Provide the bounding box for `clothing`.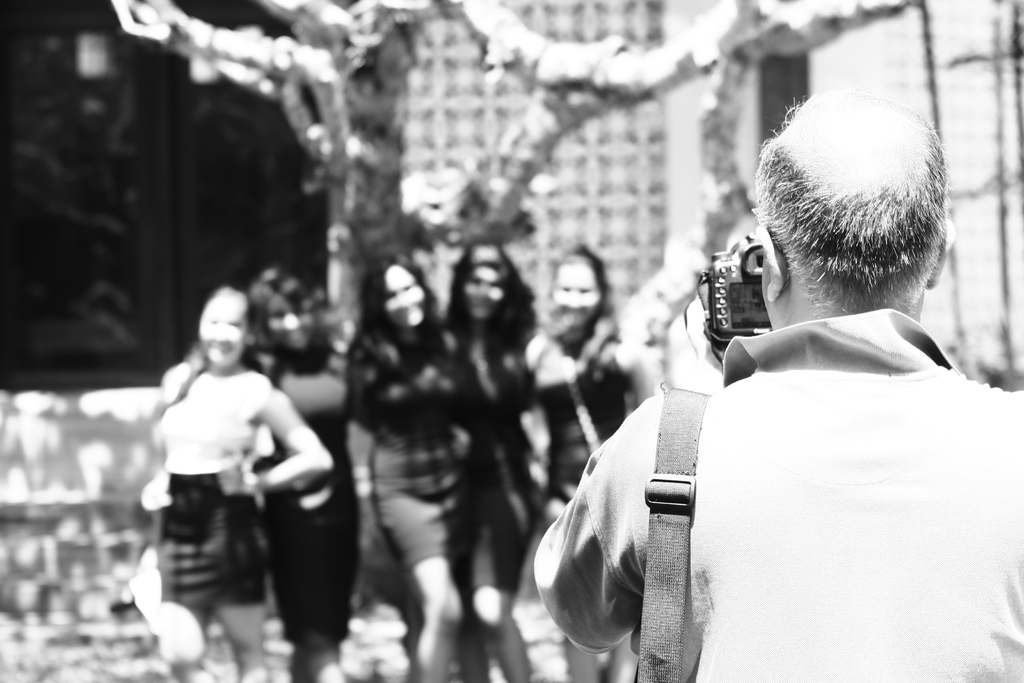
bbox(528, 276, 1012, 682).
